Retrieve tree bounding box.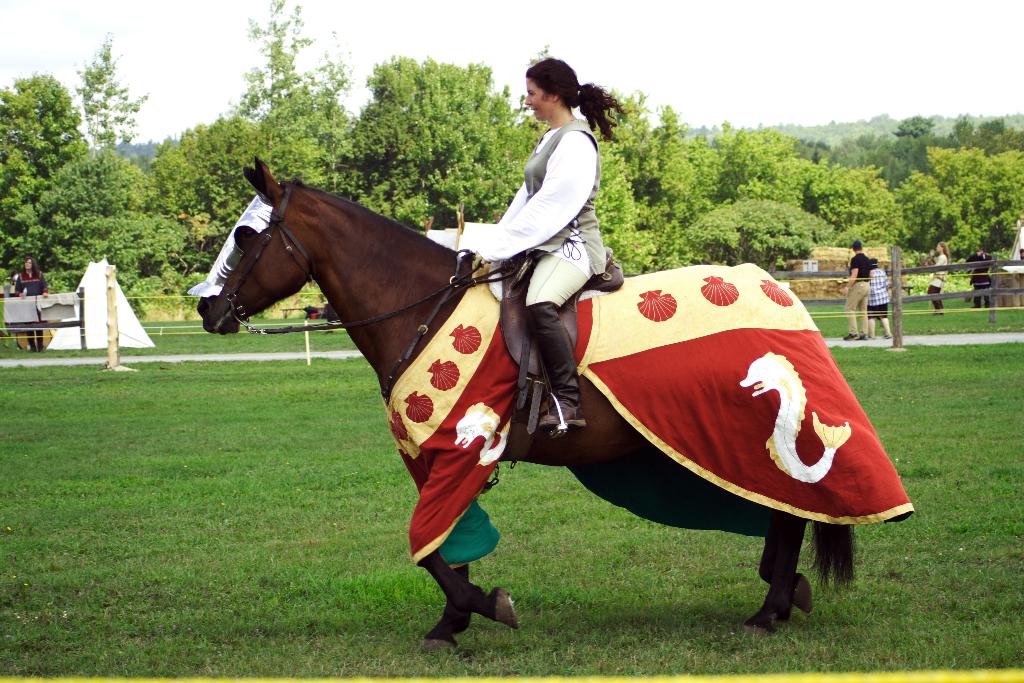
Bounding box: bbox(529, 47, 723, 278).
